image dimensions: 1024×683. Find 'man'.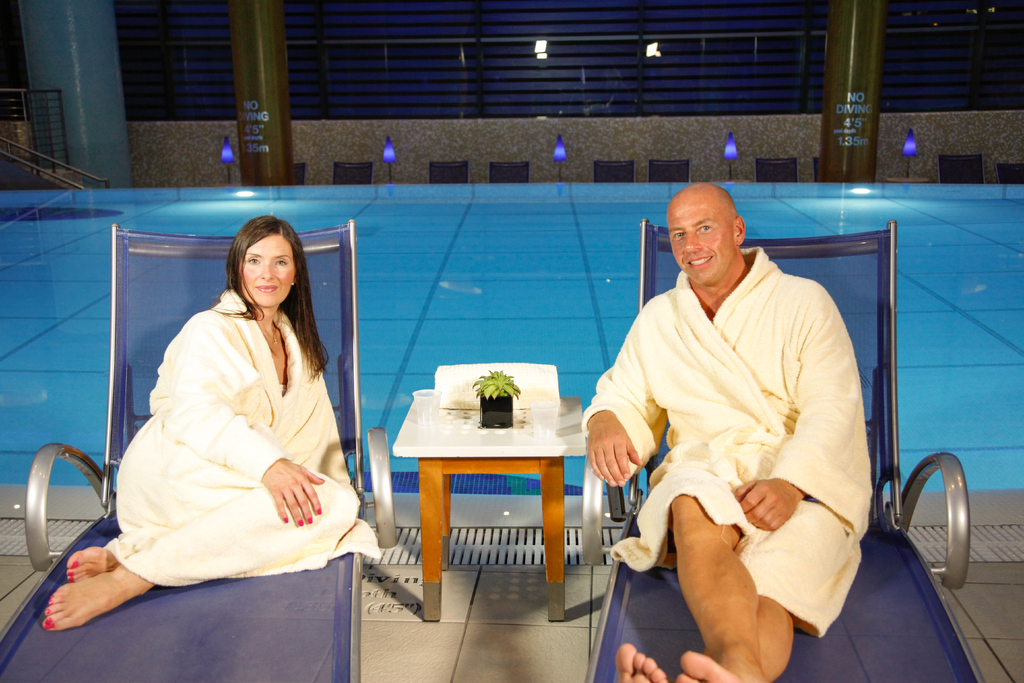
<box>590,170,904,671</box>.
